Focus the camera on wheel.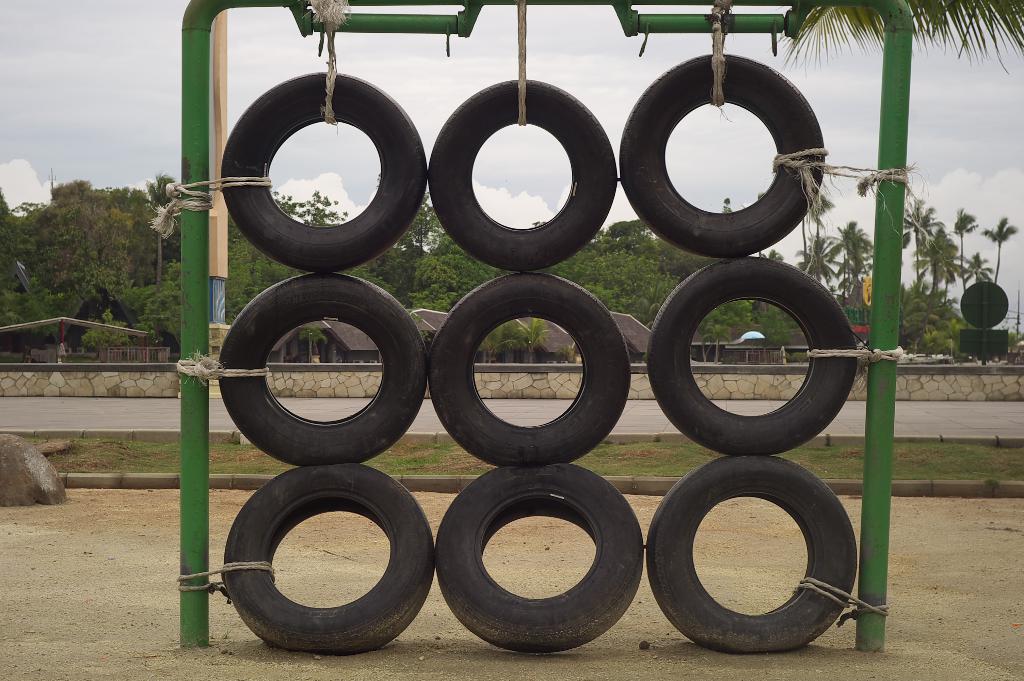
Focus region: bbox(646, 452, 861, 657).
